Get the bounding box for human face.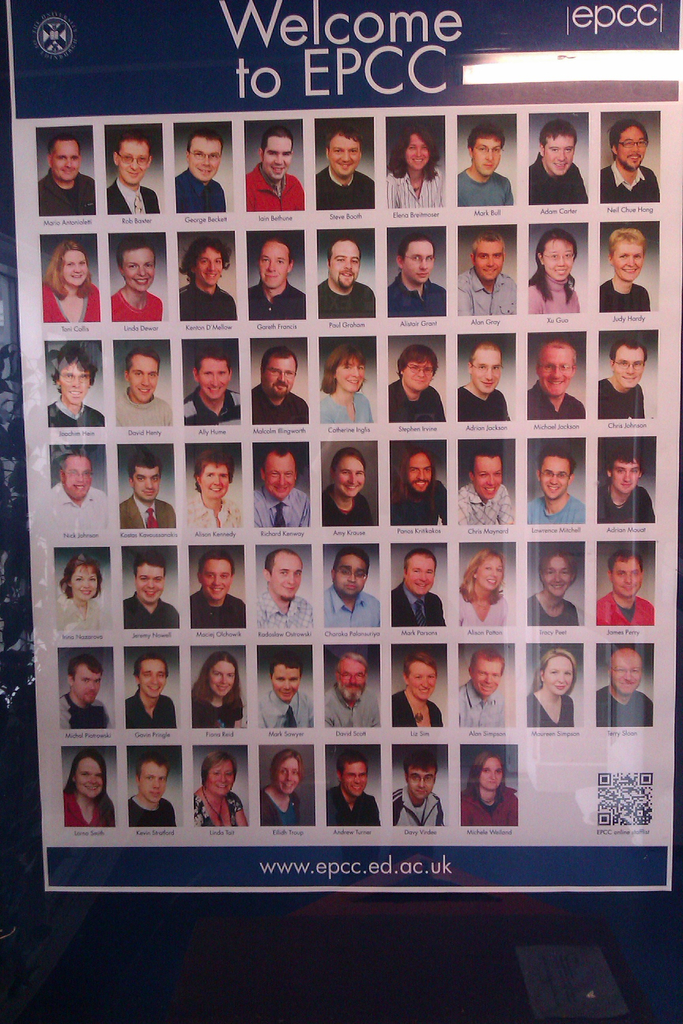
466 652 501 696.
